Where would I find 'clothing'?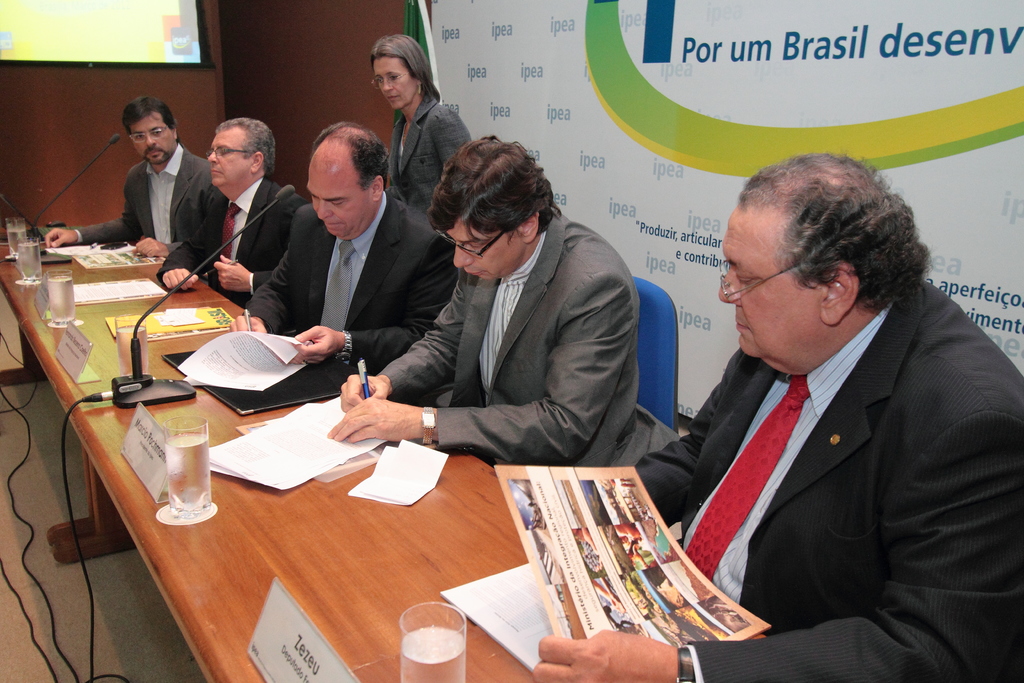
At crop(388, 103, 473, 214).
